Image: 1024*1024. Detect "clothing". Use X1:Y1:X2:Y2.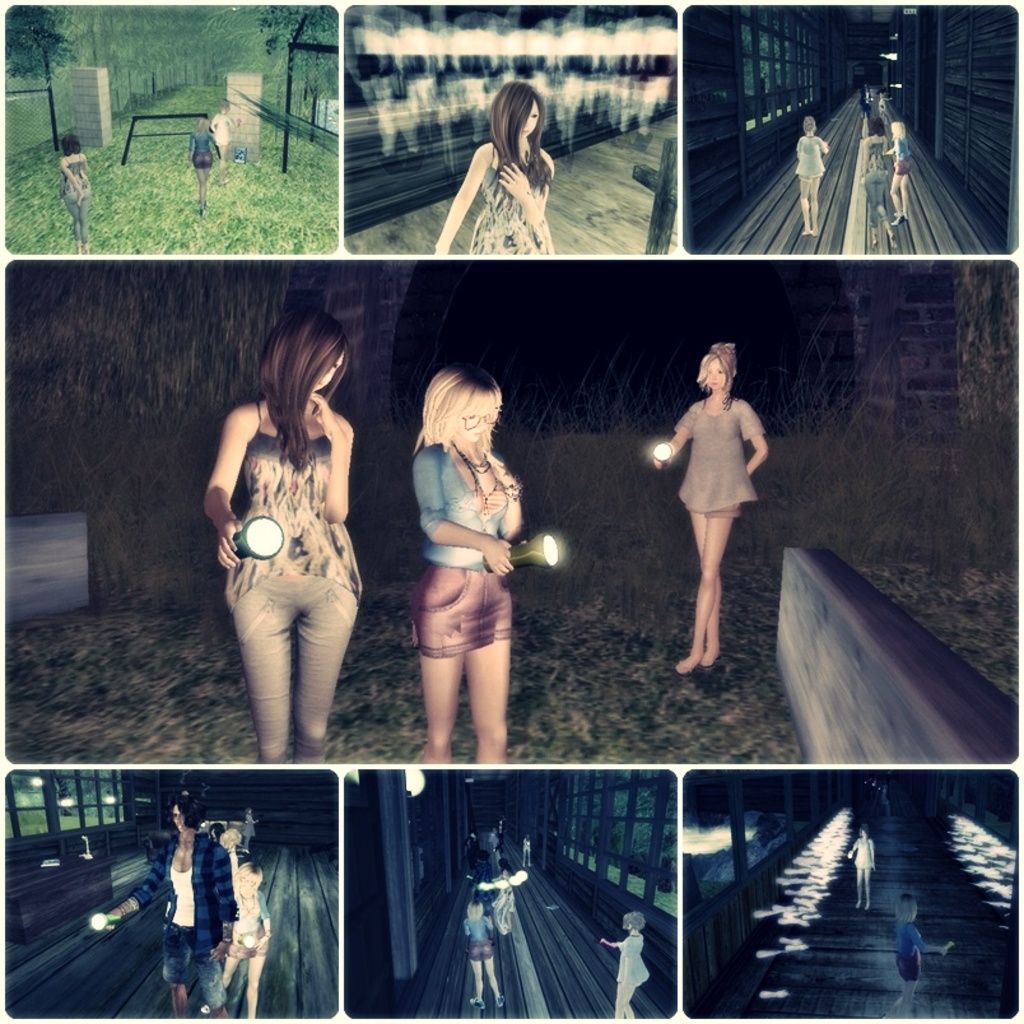
895:917:918:985.
